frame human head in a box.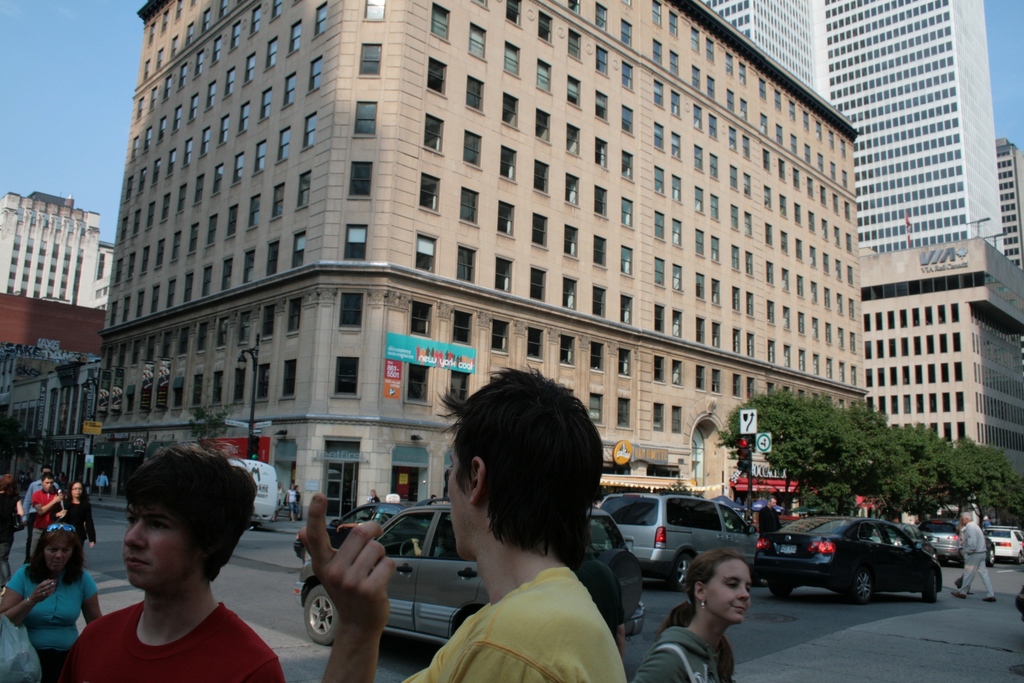
x1=40 y1=470 x2=55 y2=491.
